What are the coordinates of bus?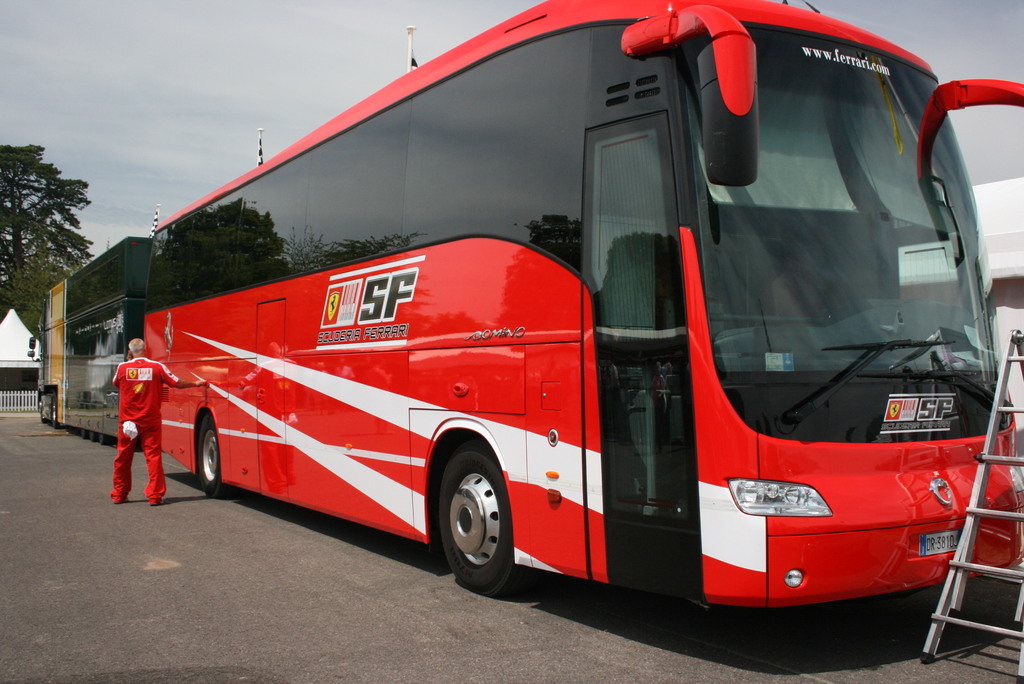
bbox(145, 0, 1023, 614).
